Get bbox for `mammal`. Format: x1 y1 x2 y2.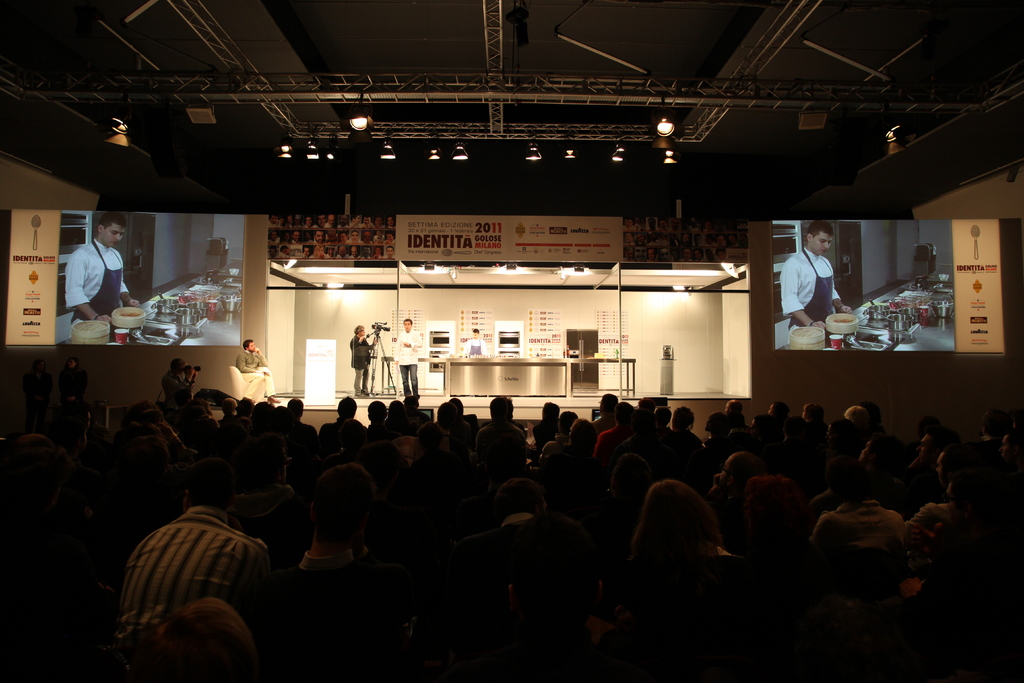
269 230 280 243.
